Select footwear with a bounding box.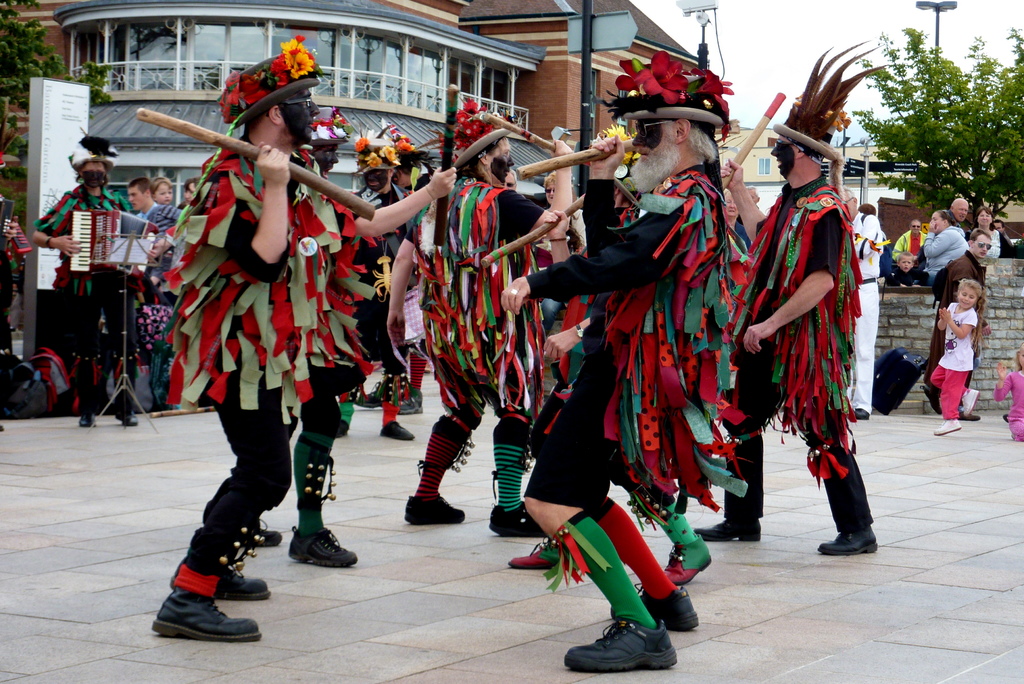
rect(333, 418, 347, 435).
